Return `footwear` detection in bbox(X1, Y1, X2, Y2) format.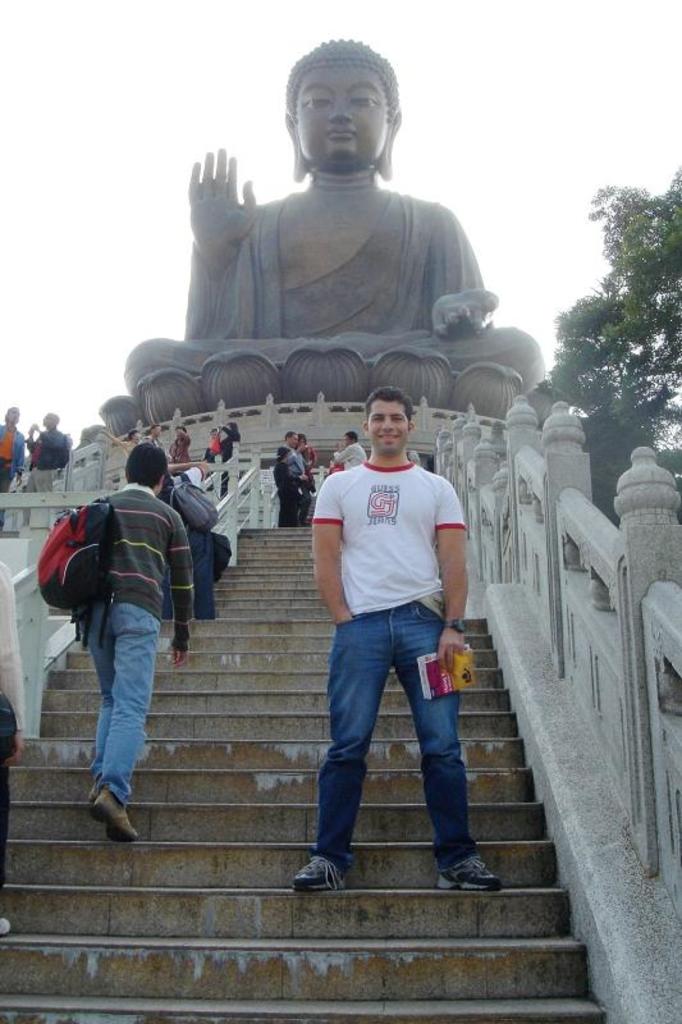
bbox(0, 911, 15, 942).
